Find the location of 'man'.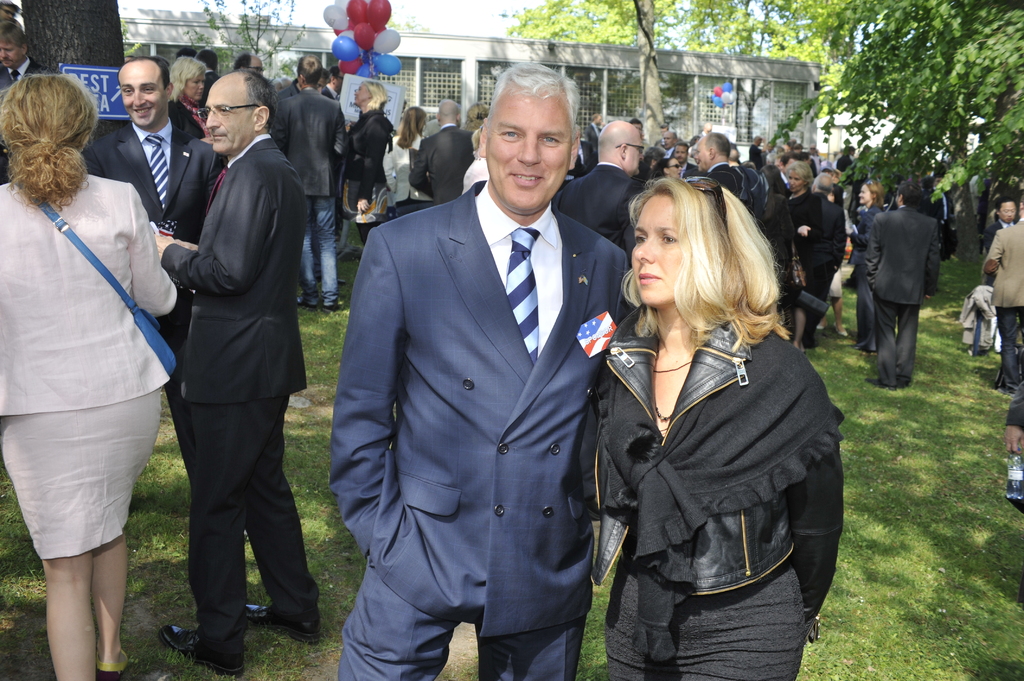
Location: <box>268,54,342,308</box>.
